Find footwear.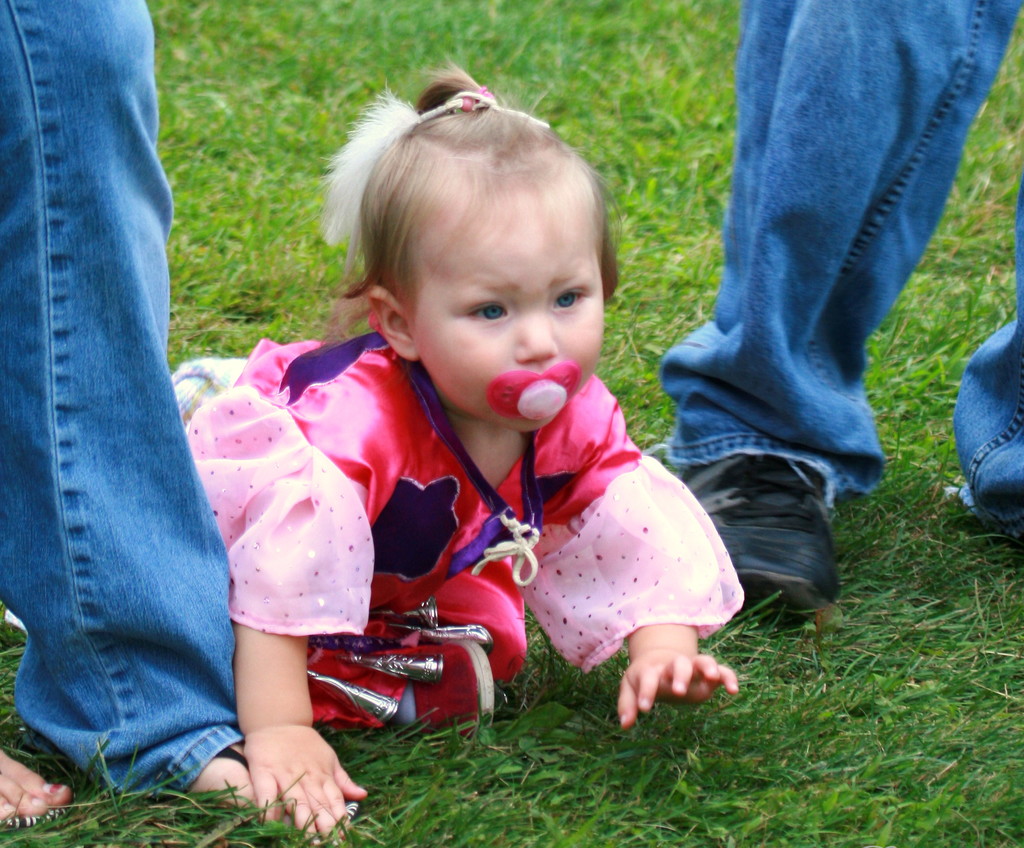
684 453 840 625.
